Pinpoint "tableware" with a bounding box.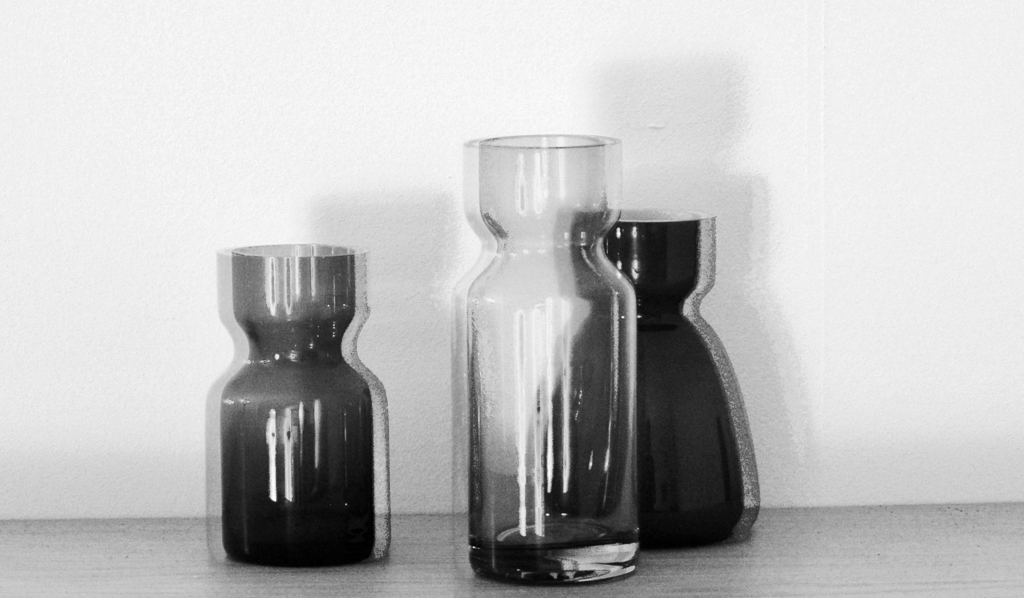
[left=433, top=98, right=658, bottom=554].
